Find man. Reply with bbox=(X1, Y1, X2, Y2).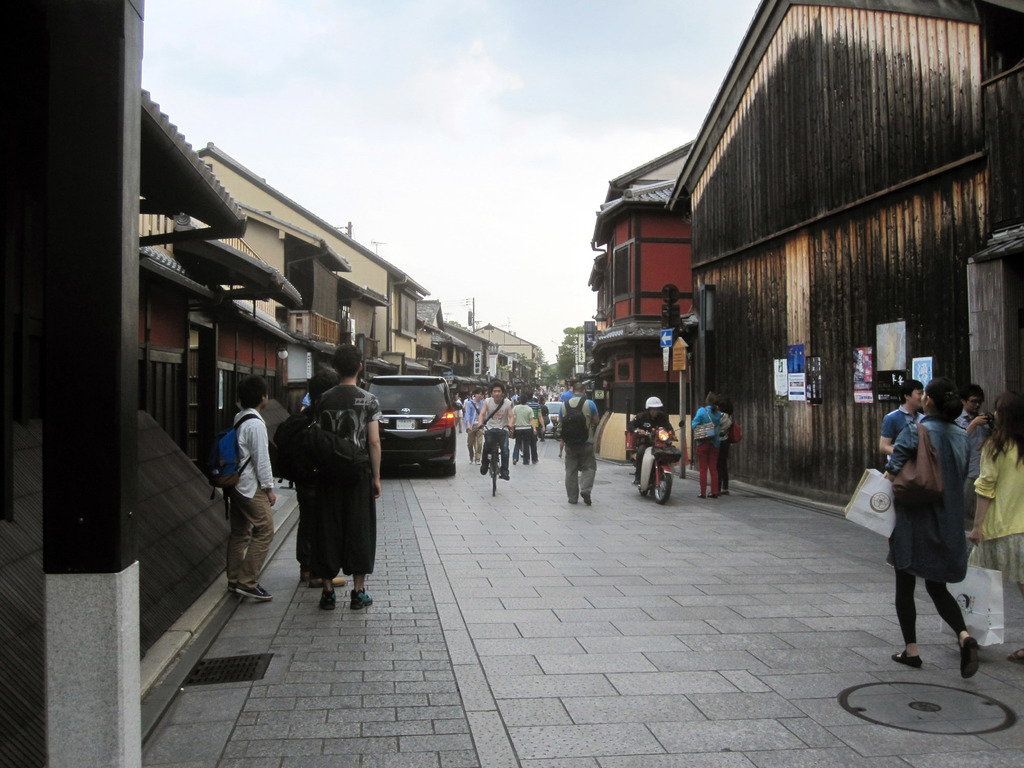
bbox=(201, 381, 275, 609).
